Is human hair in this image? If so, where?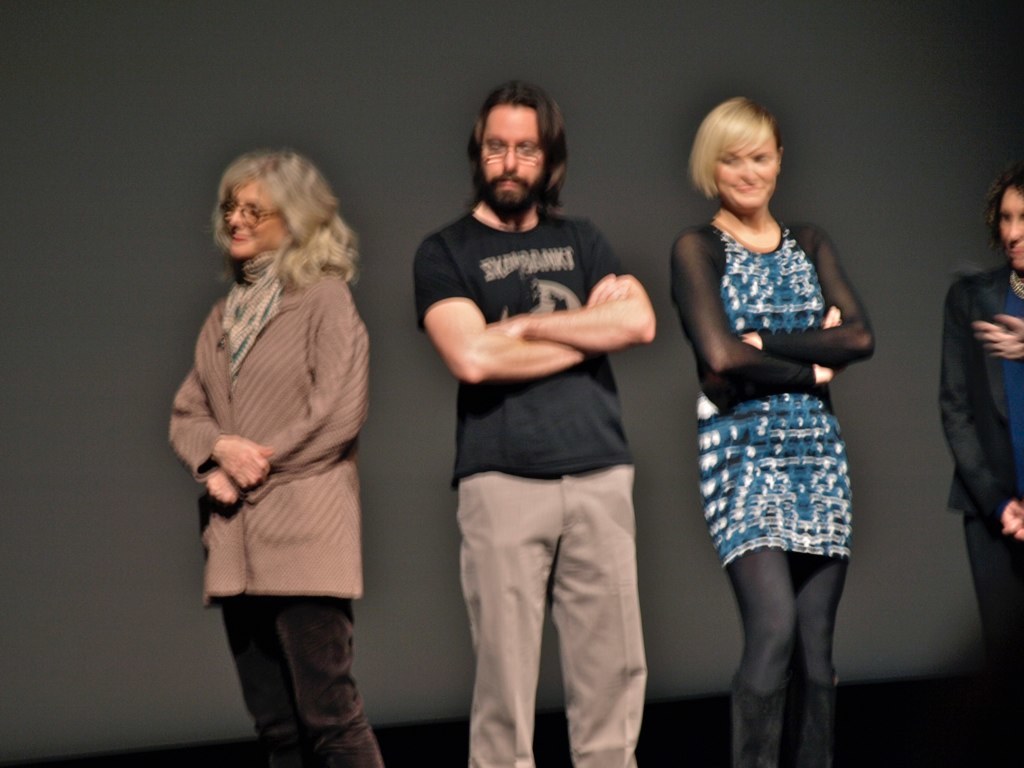
Yes, at pyautogui.locateOnScreen(465, 80, 572, 214).
